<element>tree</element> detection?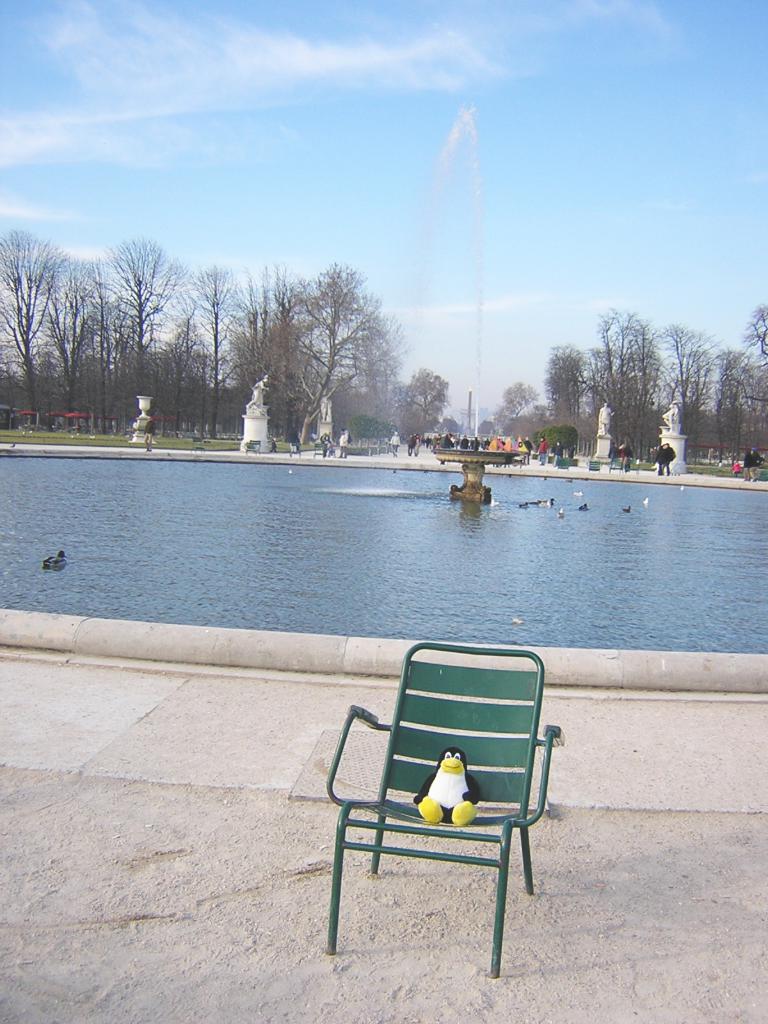
(left=352, top=316, right=394, bottom=399)
